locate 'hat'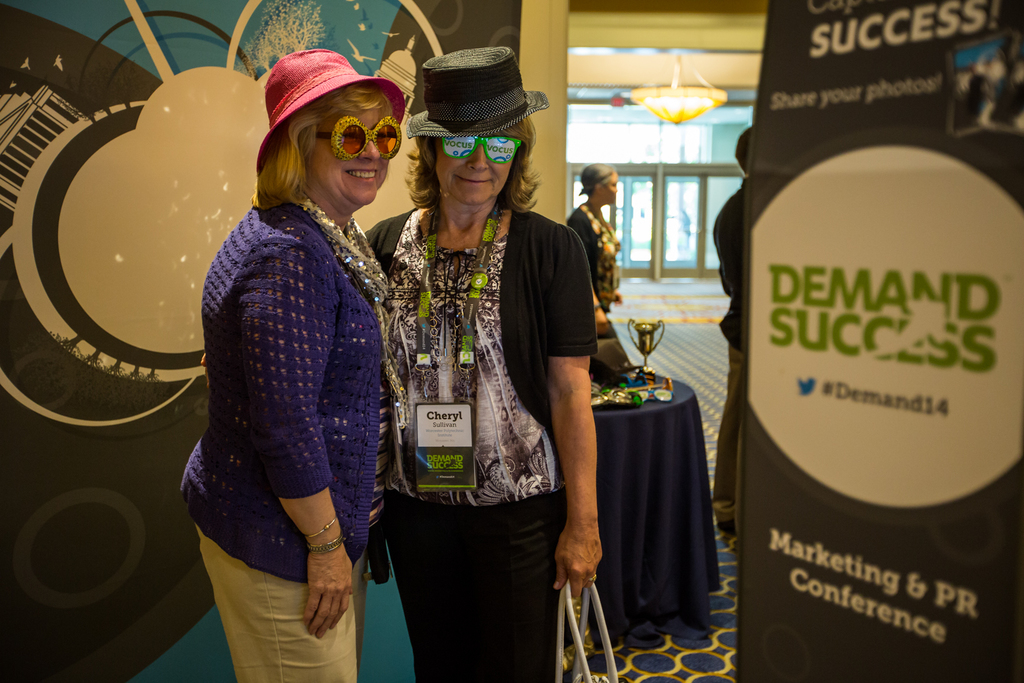
rect(259, 47, 404, 177)
